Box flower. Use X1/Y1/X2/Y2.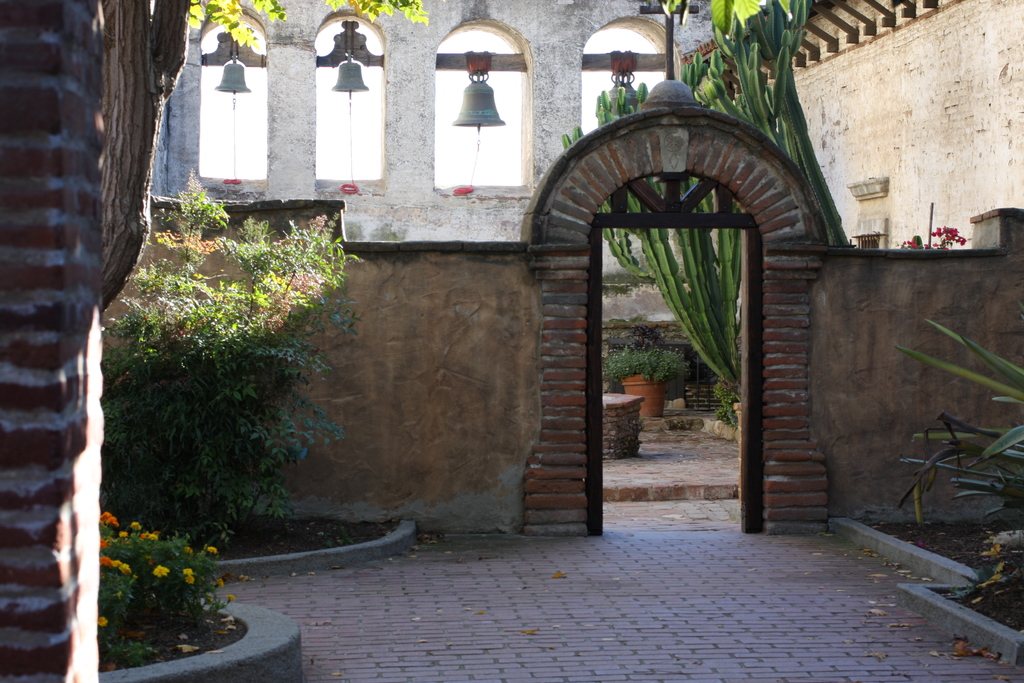
99/541/106/546.
